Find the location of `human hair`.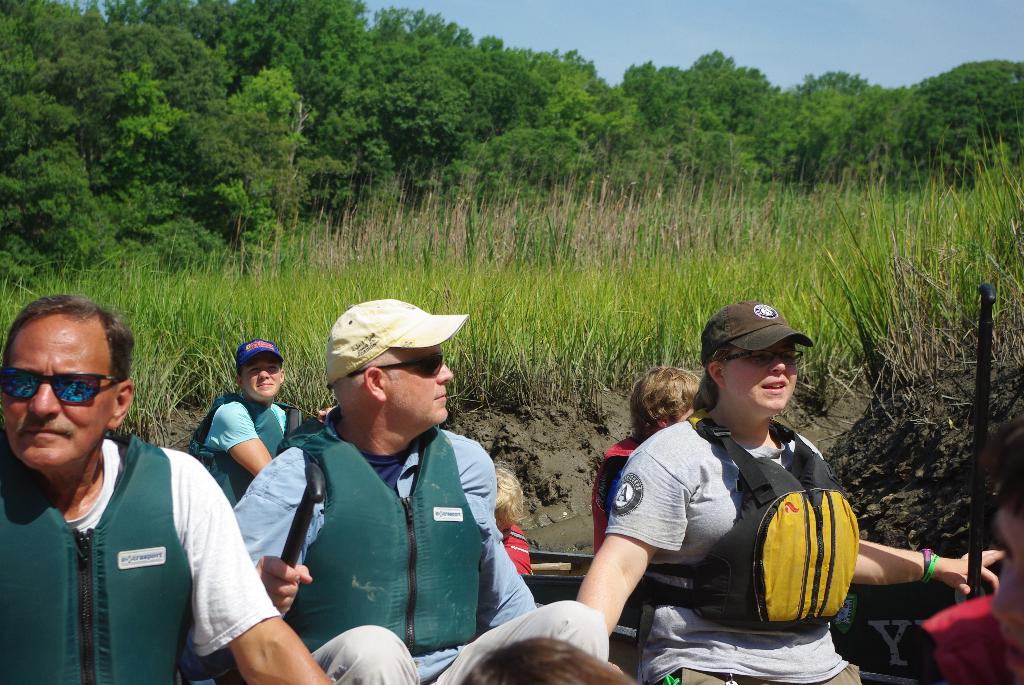
Location: box(689, 342, 733, 414).
